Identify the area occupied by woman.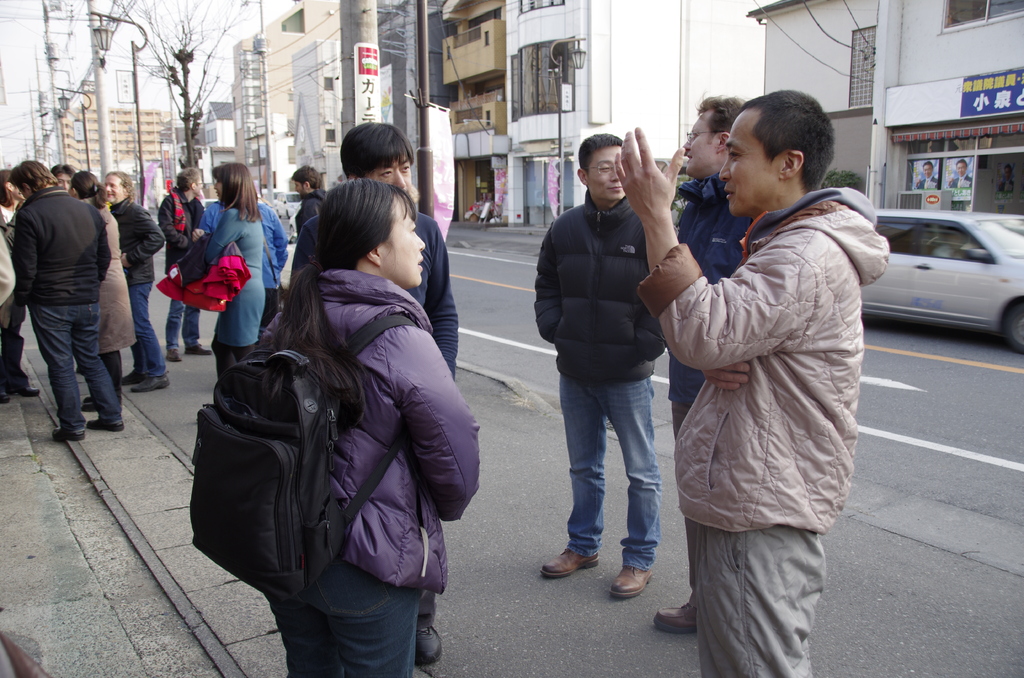
Area: (71, 166, 136, 418).
